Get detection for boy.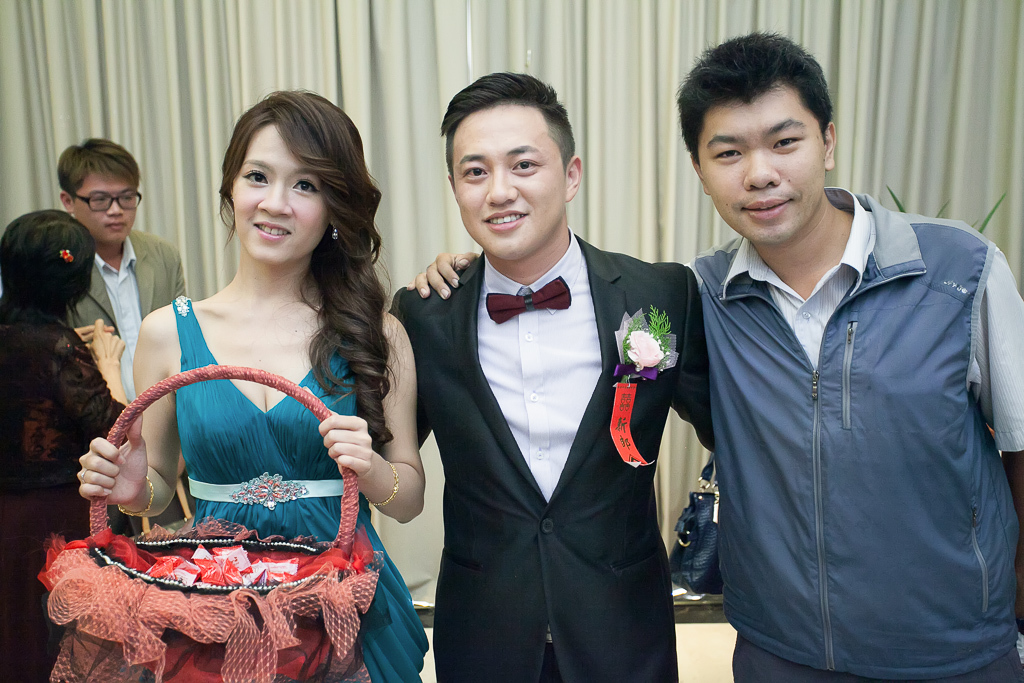
Detection: locate(400, 24, 1023, 682).
